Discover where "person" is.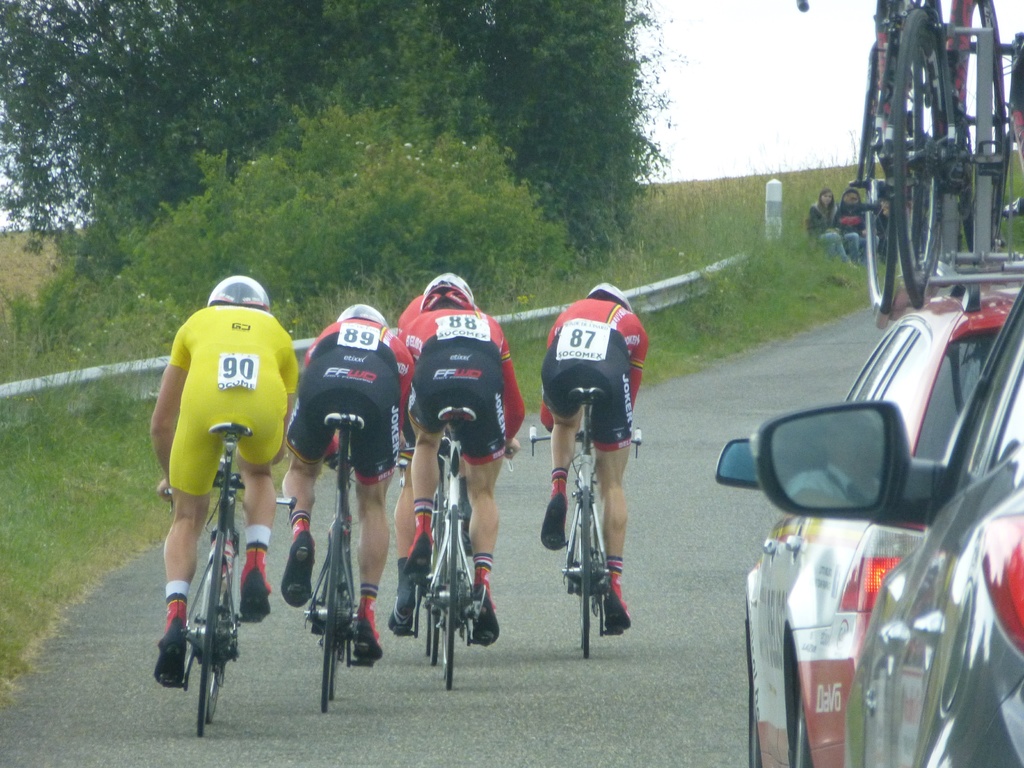
Discovered at [539, 254, 646, 648].
